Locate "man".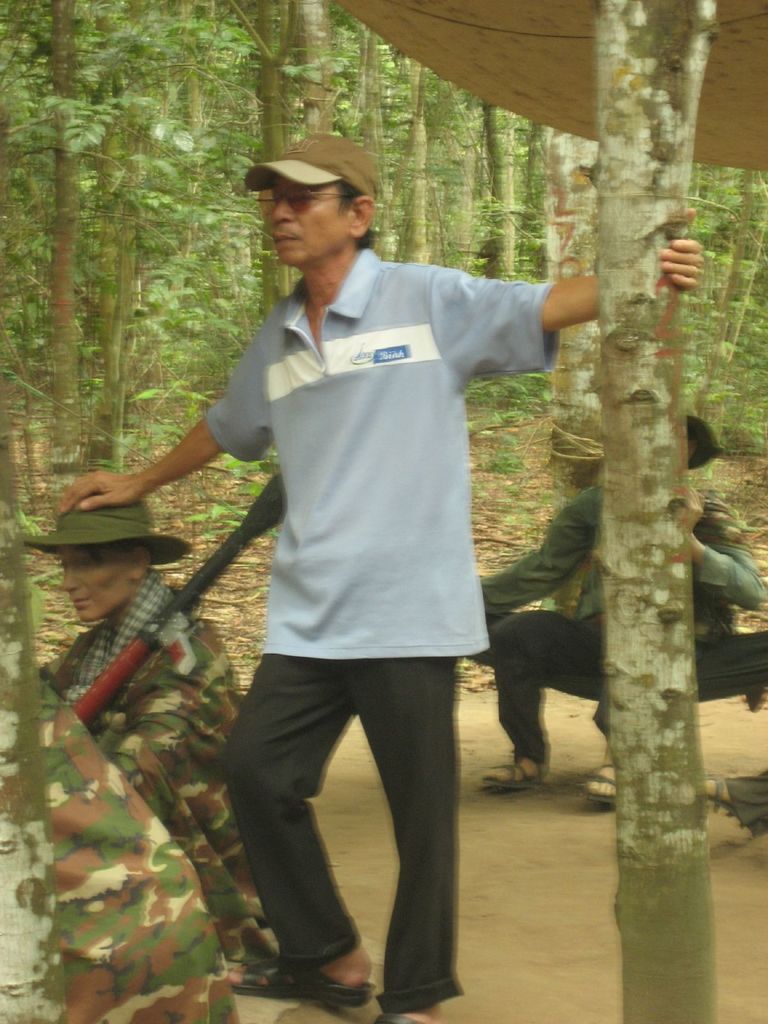
Bounding box: [24, 497, 286, 991].
